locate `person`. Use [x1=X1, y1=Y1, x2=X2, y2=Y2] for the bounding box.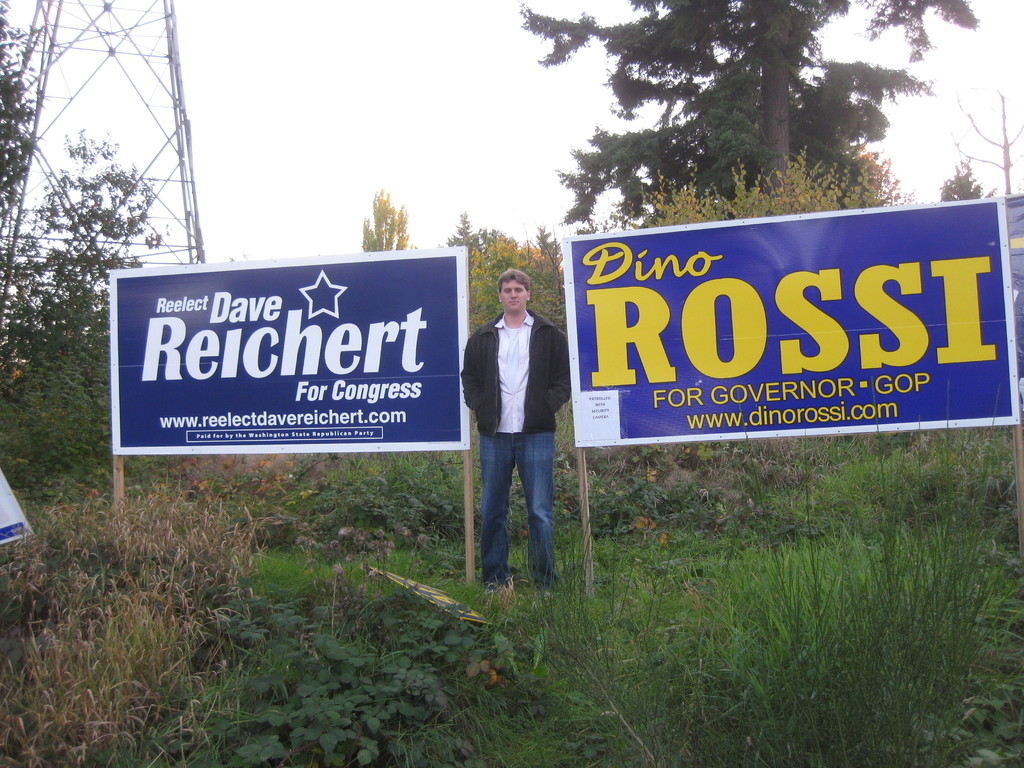
[x1=463, y1=262, x2=568, y2=596].
